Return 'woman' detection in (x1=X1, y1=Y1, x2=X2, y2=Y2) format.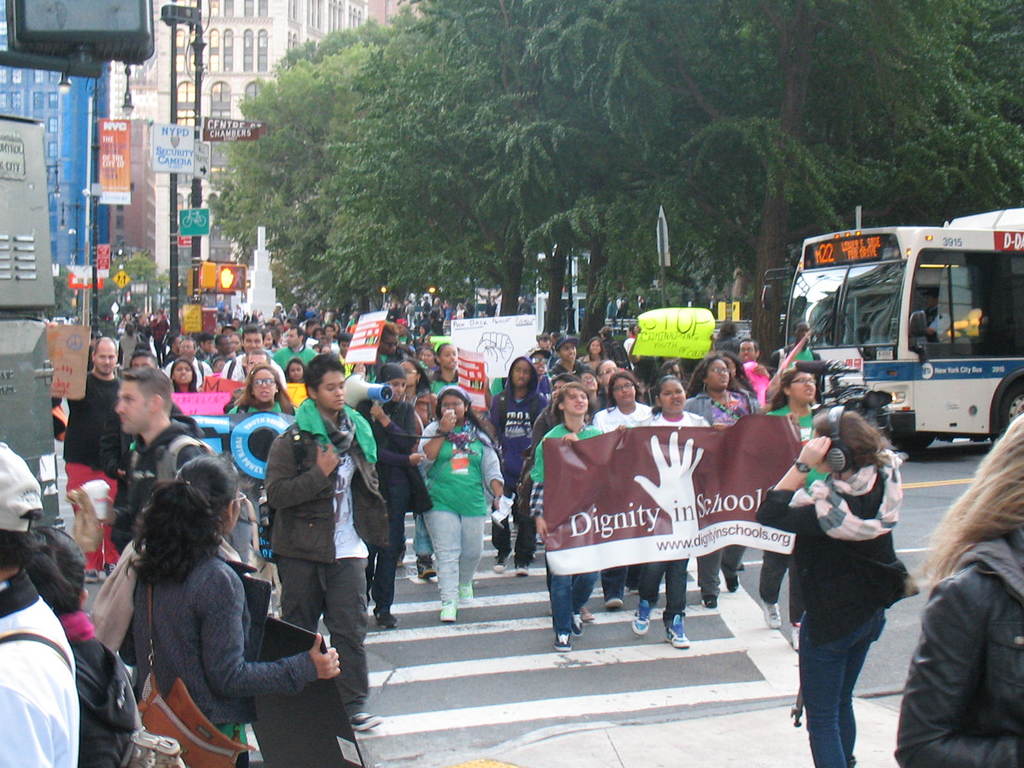
(x1=591, y1=370, x2=657, y2=609).
